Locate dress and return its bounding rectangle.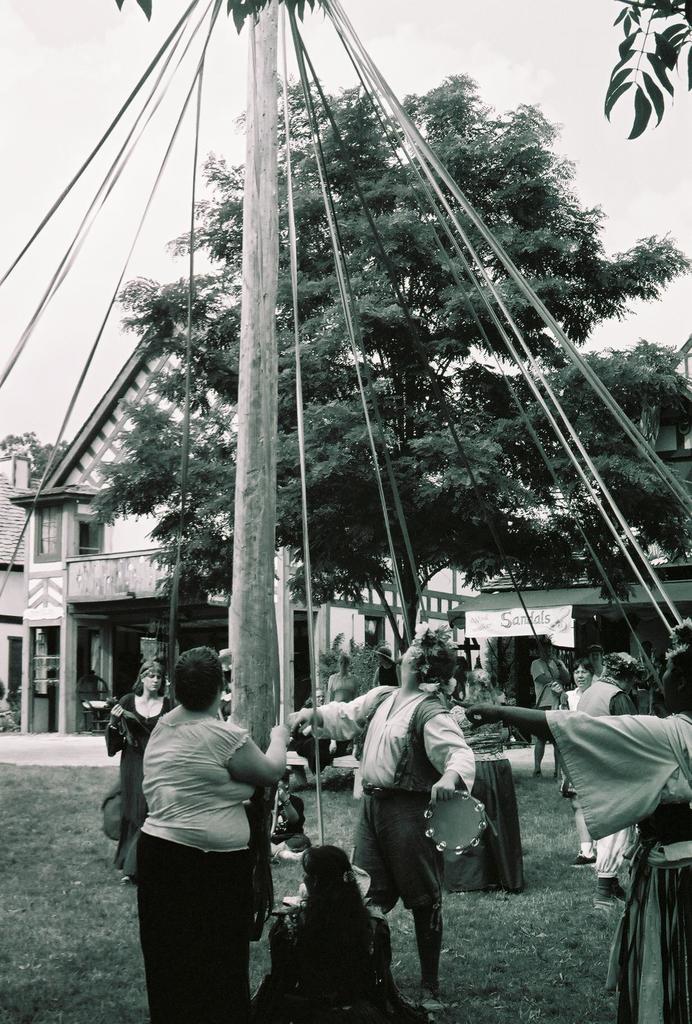
{"x1": 99, "y1": 696, "x2": 178, "y2": 884}.
